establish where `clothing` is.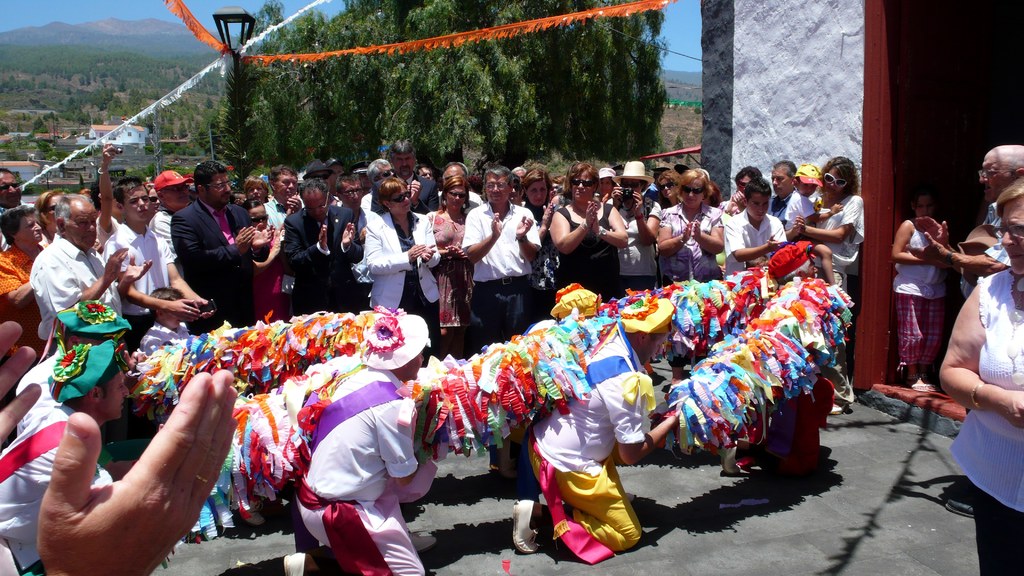
Established at (left=0, top=401, right=113, bottom=575).
